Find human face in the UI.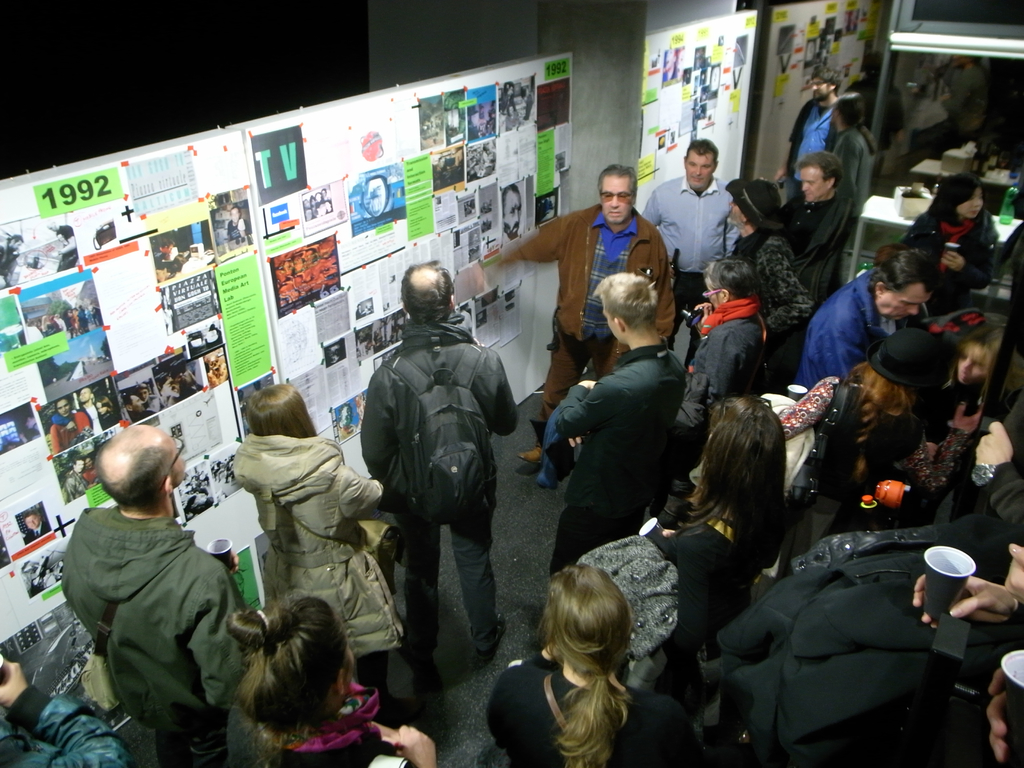
UI element at Rect(282, 259, 295, 277).
